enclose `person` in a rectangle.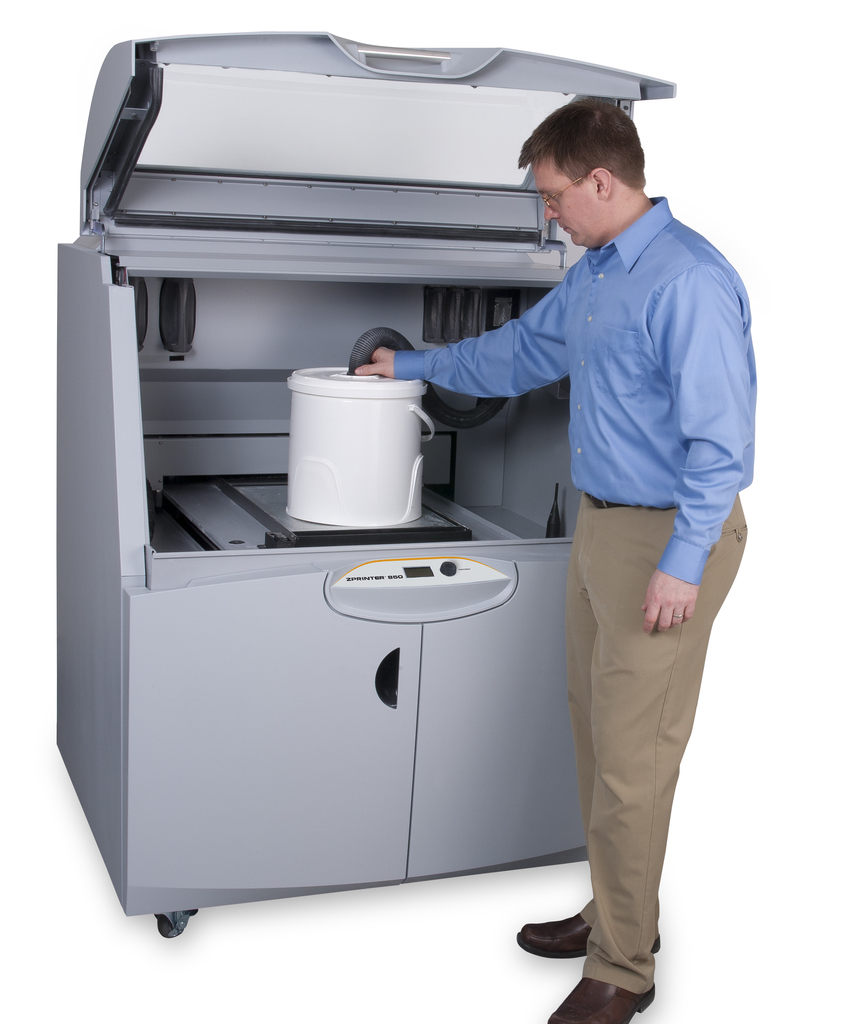
BBox(349, 99, 755, 1023).
